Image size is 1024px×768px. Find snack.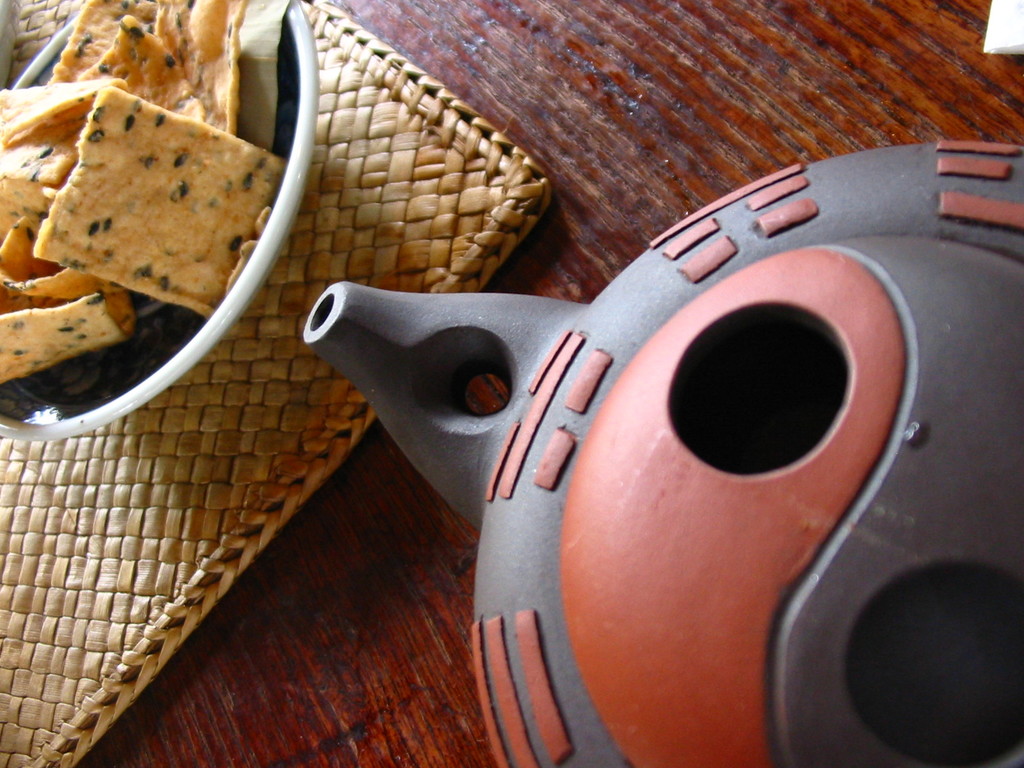
x1=0 y1=45 x2=278 y2=379.
